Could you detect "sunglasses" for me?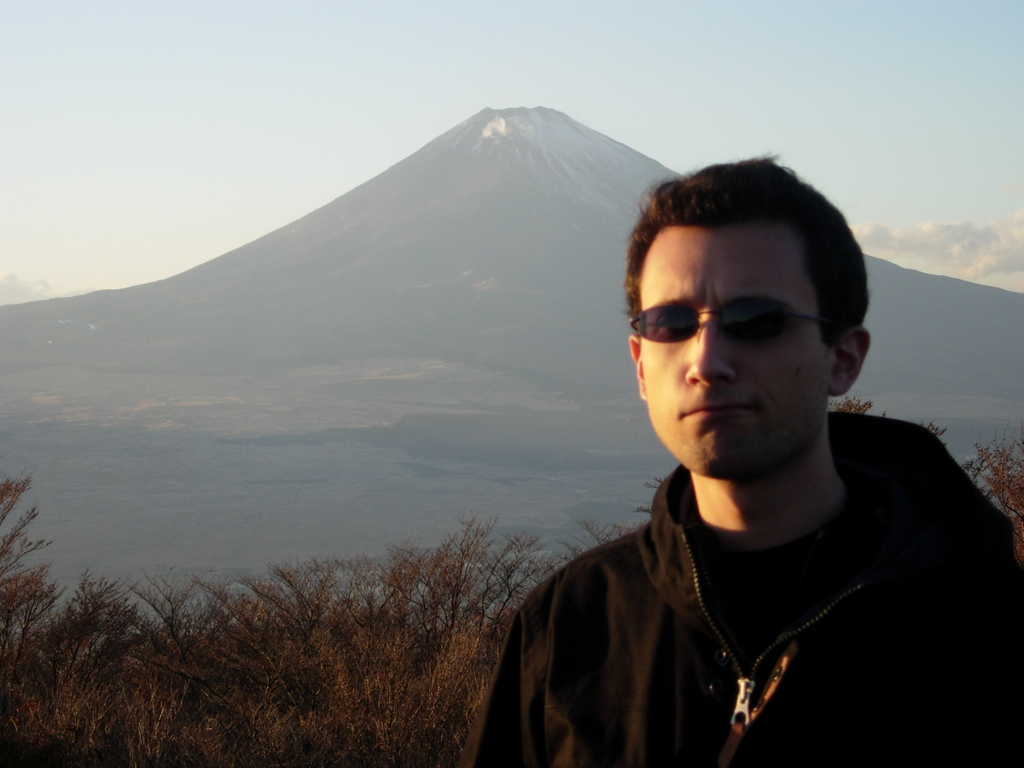
Detection result: locate(630, 306, 831, 342).
